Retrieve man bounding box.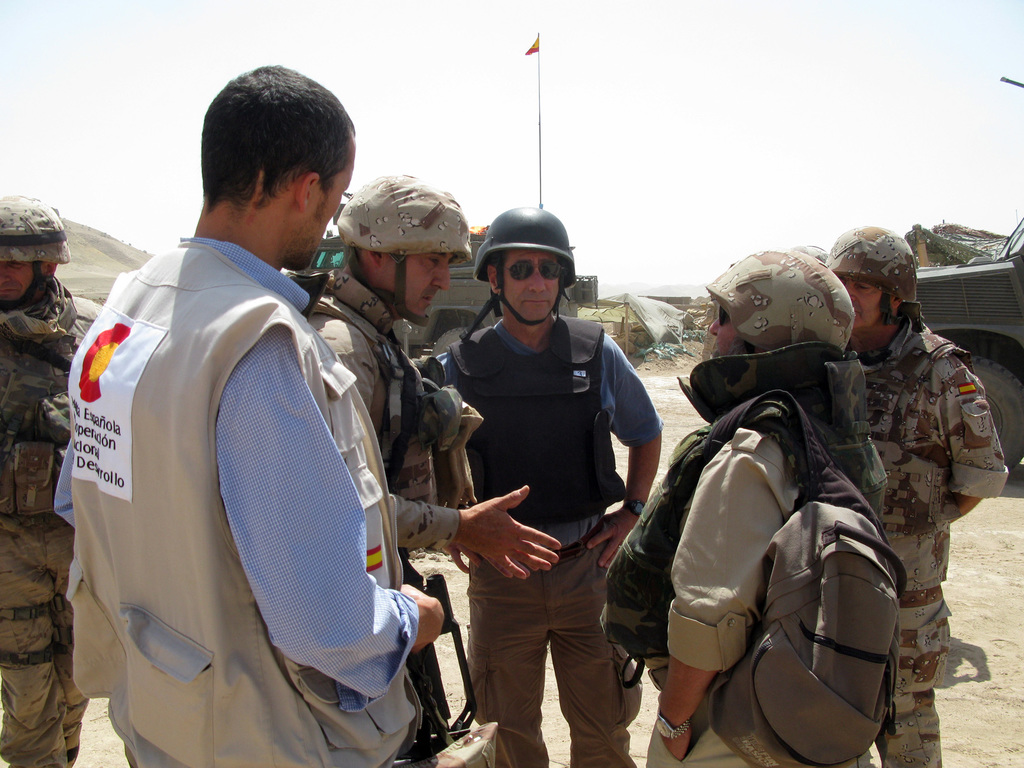
Bounding box: <box>419,204,665,767</box>.
